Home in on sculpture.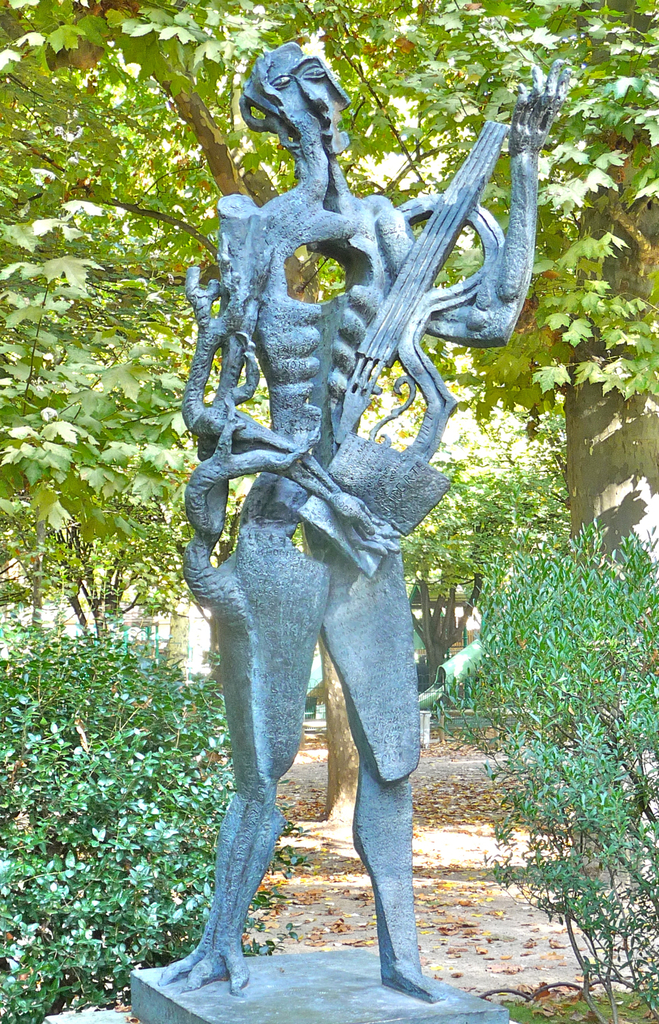
Homed in at box(153, 3, 532, 984).
